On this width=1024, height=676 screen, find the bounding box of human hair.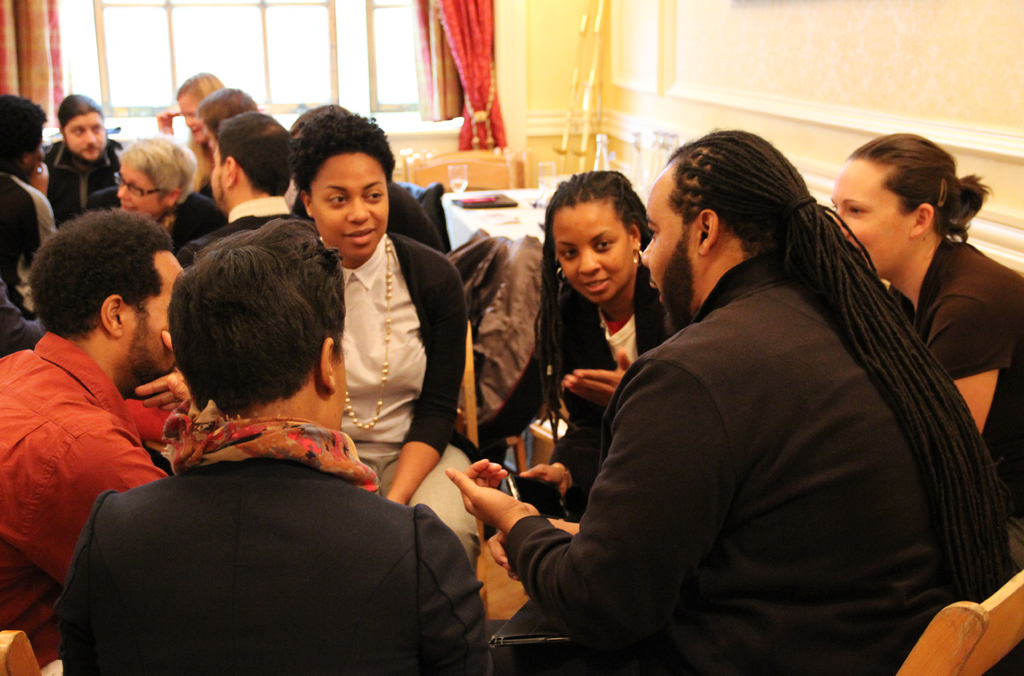
Bounding box: 27,204,170,342.
